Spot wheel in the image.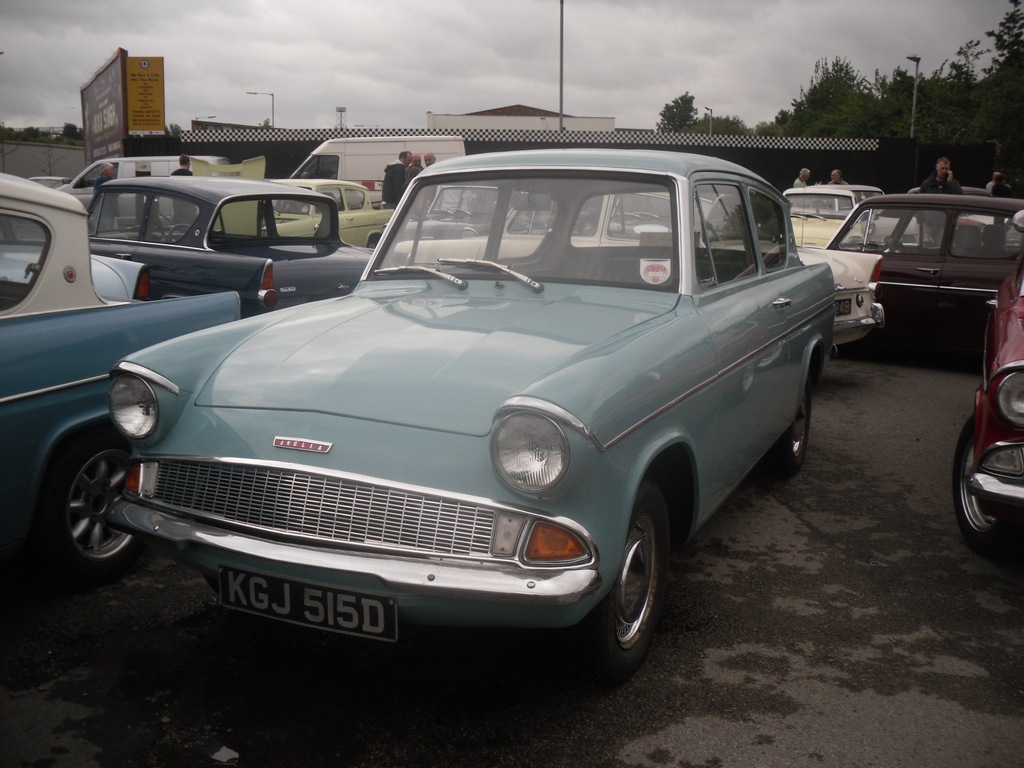
wheel found at <box>171,224,196,246</box>.
